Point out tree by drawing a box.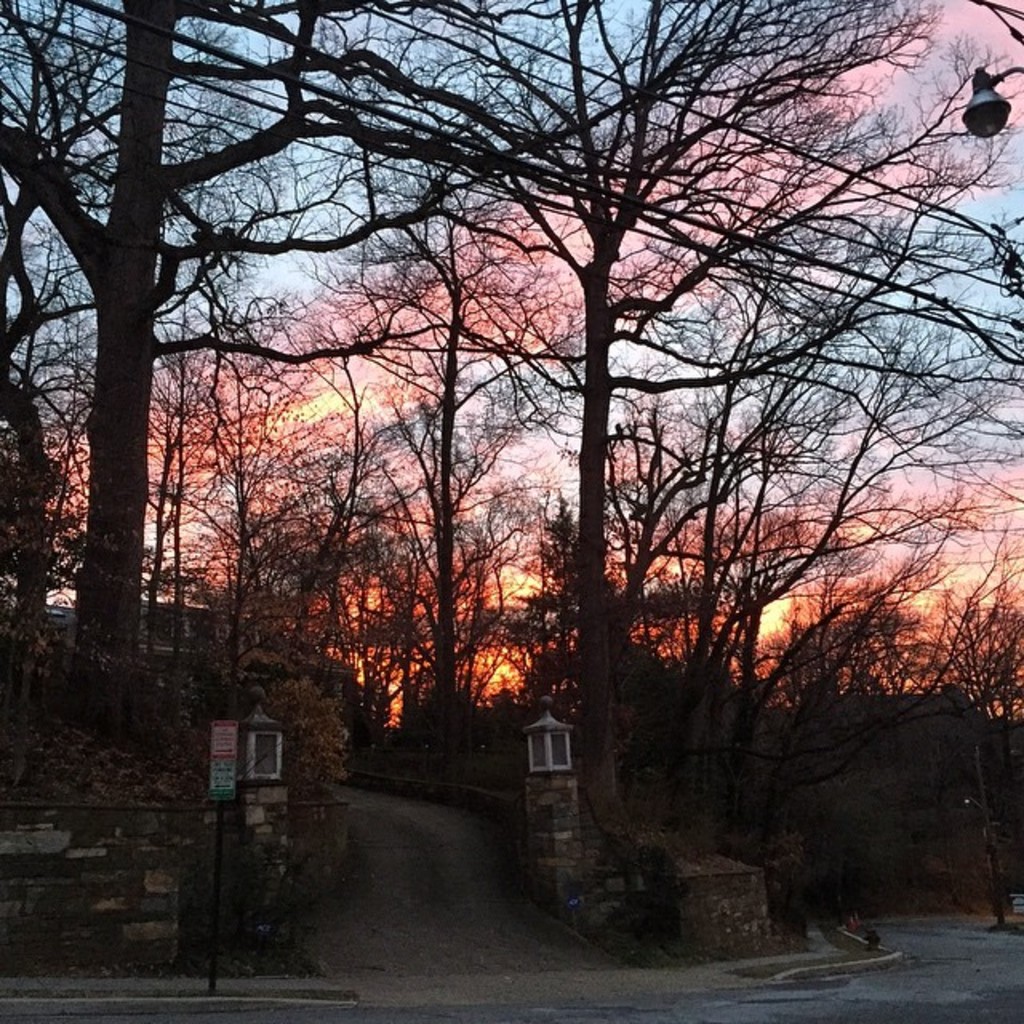
(19, 290, 283, 685).
